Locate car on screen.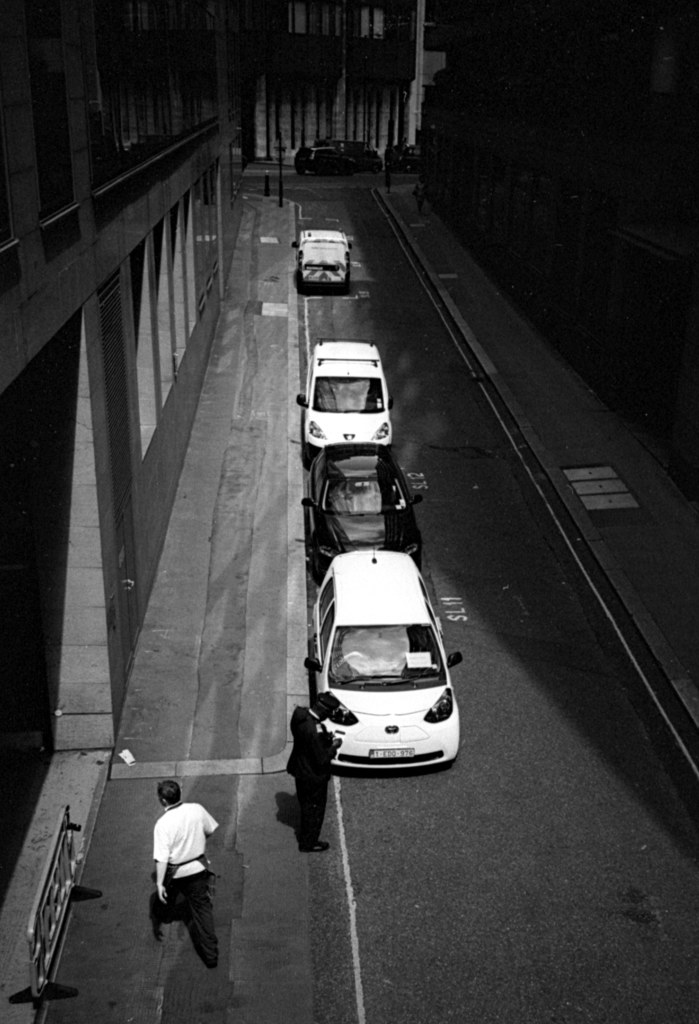
On screen at 303:426:428:559.
